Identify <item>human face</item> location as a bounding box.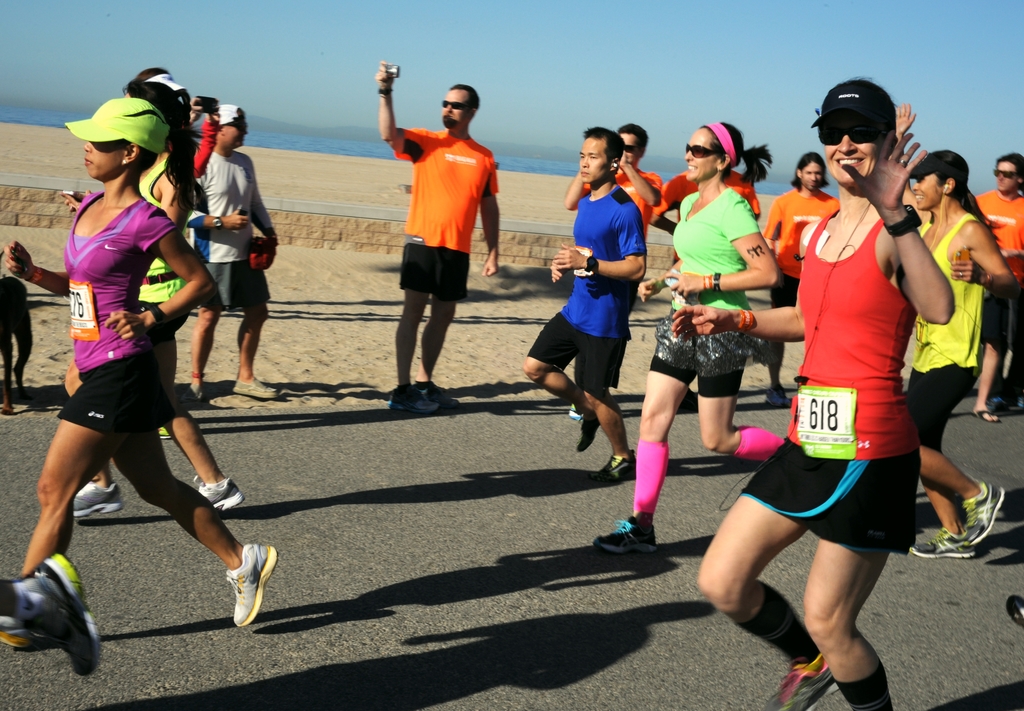
bbox=(222, 121, 244, 148).
